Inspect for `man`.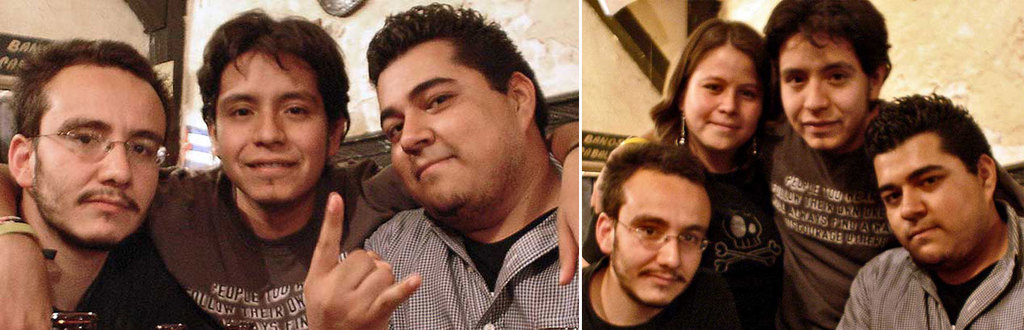
Inspection: (x1=4, y1=36, x2=225, y2=329).
